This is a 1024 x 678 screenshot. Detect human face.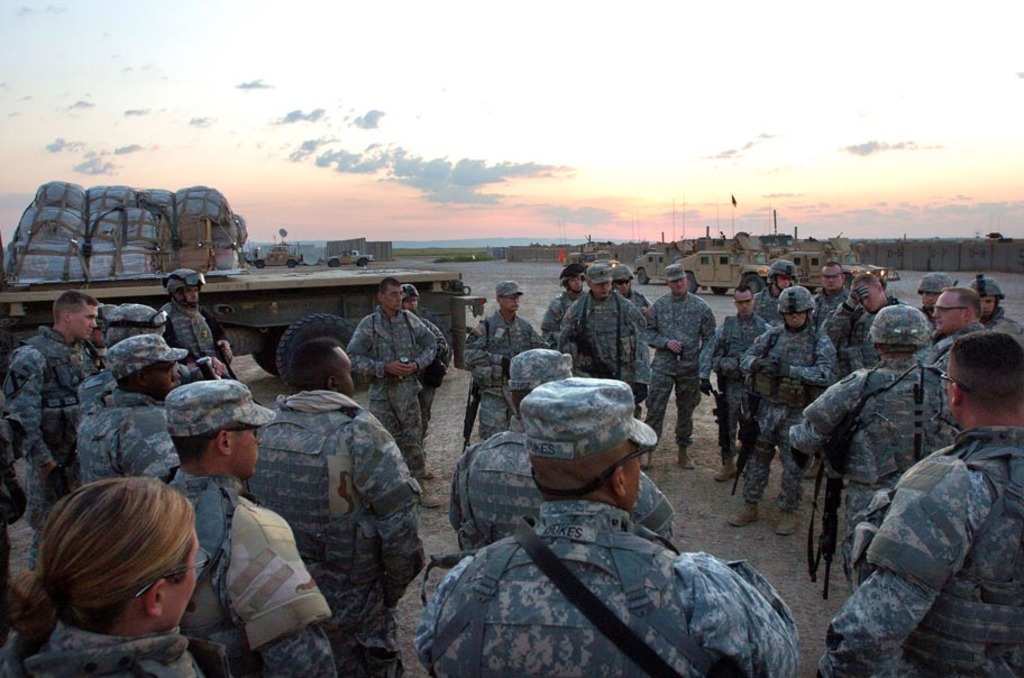
crop(180, 284, 200, 305).
